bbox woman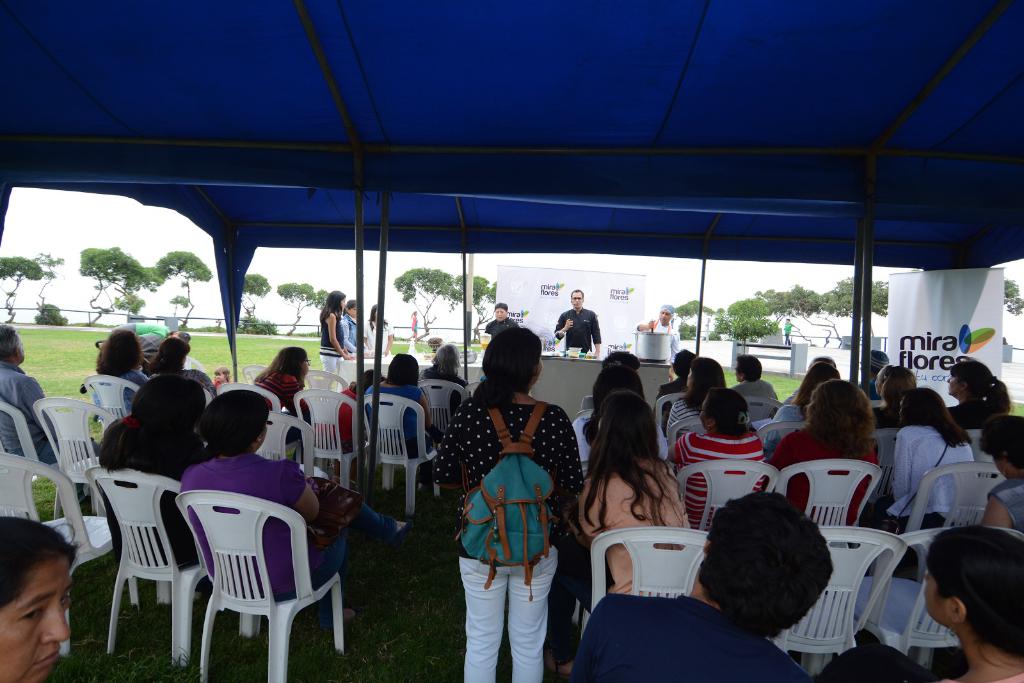
95,371,204,572
